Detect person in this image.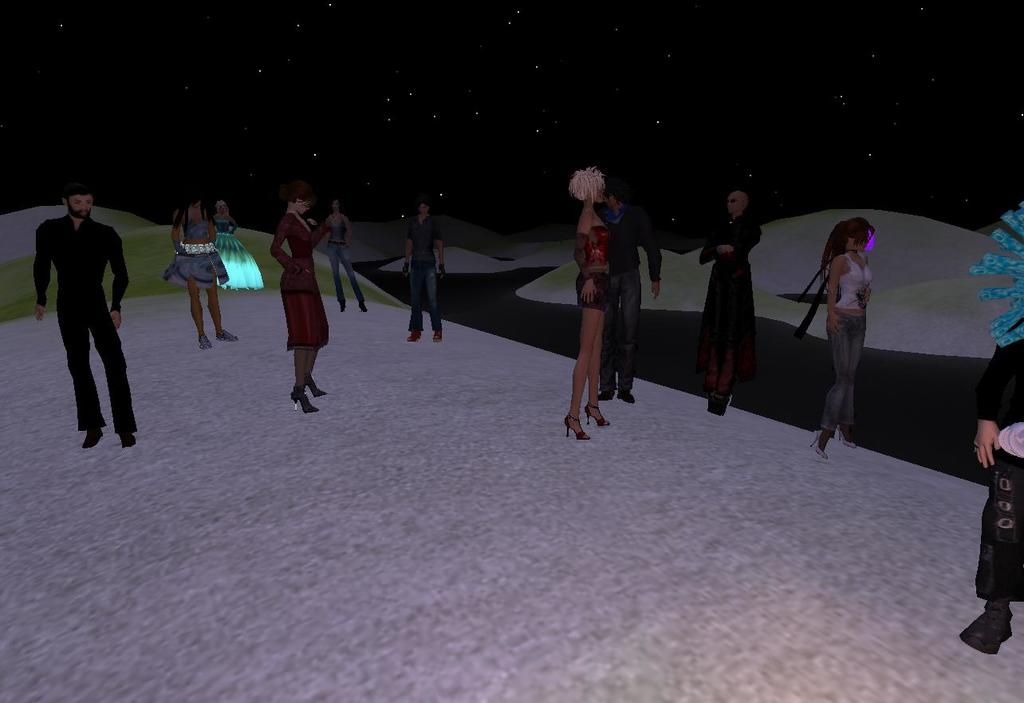
Detection: select_region(400, 193, 450, 346).
